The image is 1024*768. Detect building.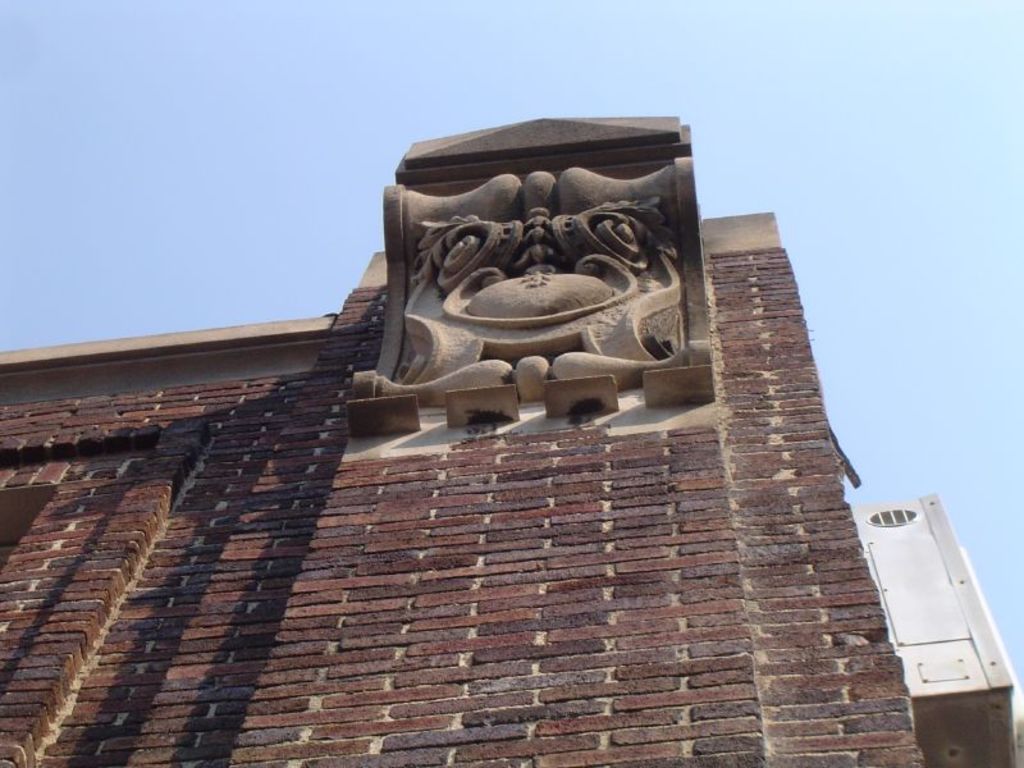
Detection: <bbox>0, 115, 1015, 767</bbox>.
